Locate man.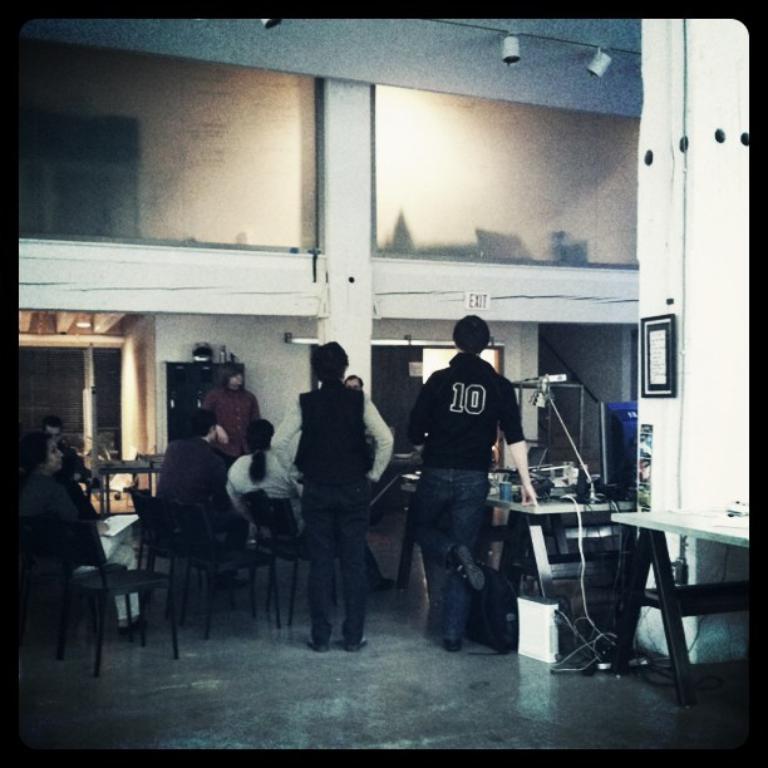
Bounding box: (x1=38, y1=414, x2=103, y2=491).
